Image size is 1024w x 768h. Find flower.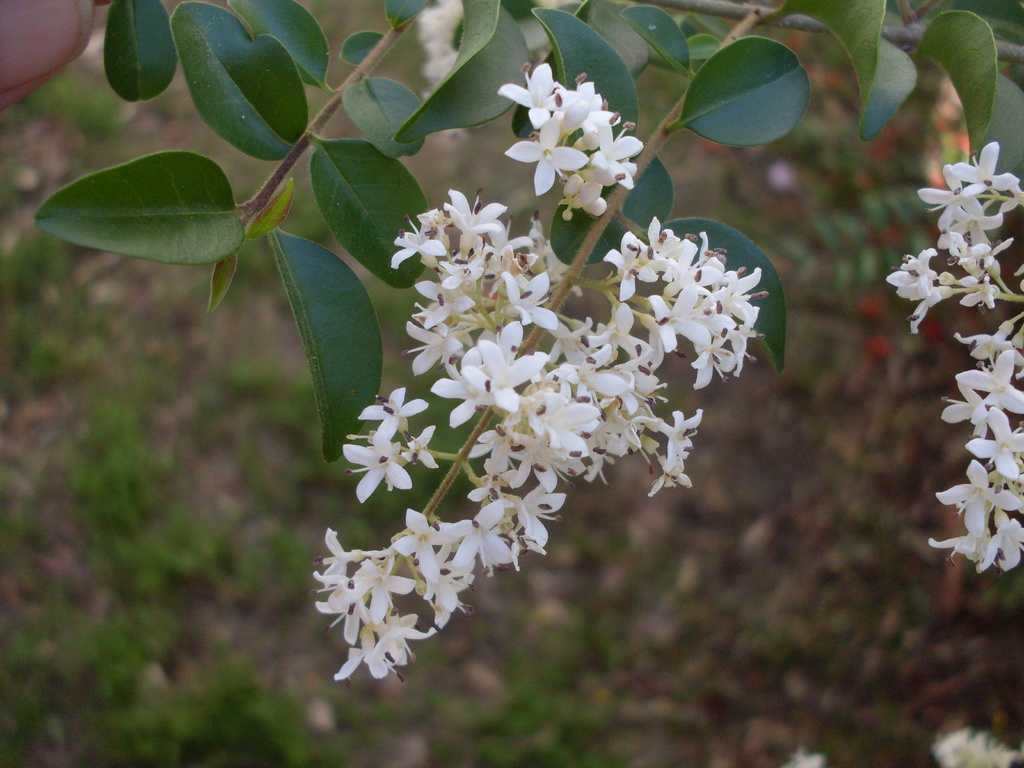
943 139 1023 209.
